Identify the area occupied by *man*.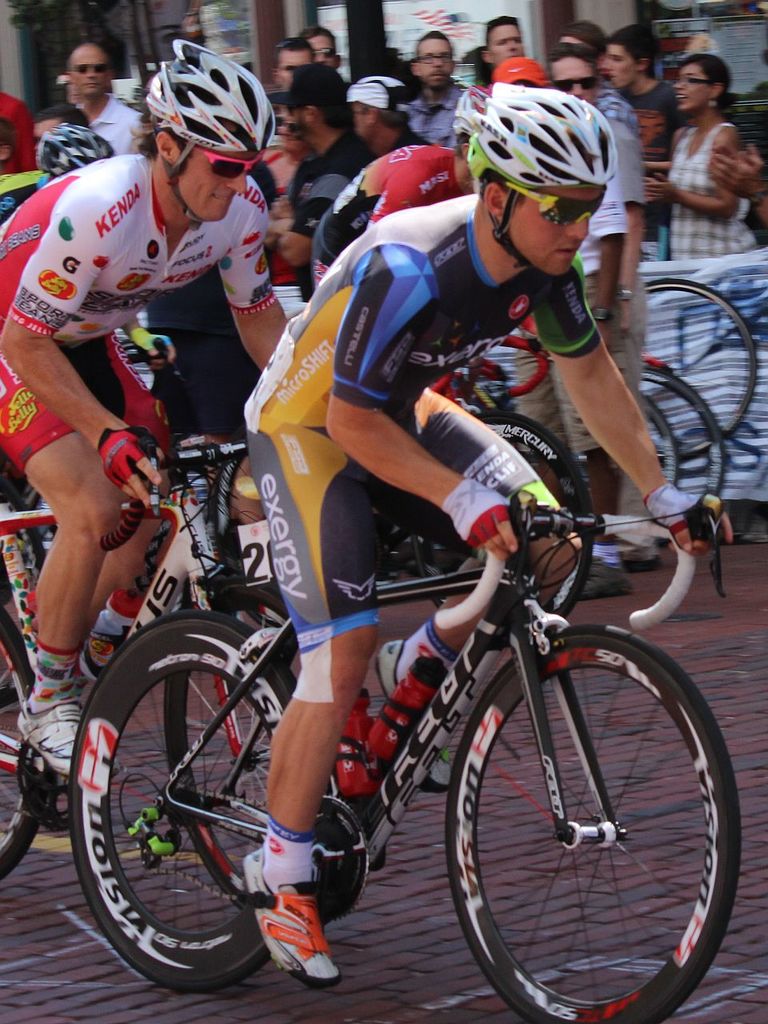
Area: <box>547,46,642,603</box>.
